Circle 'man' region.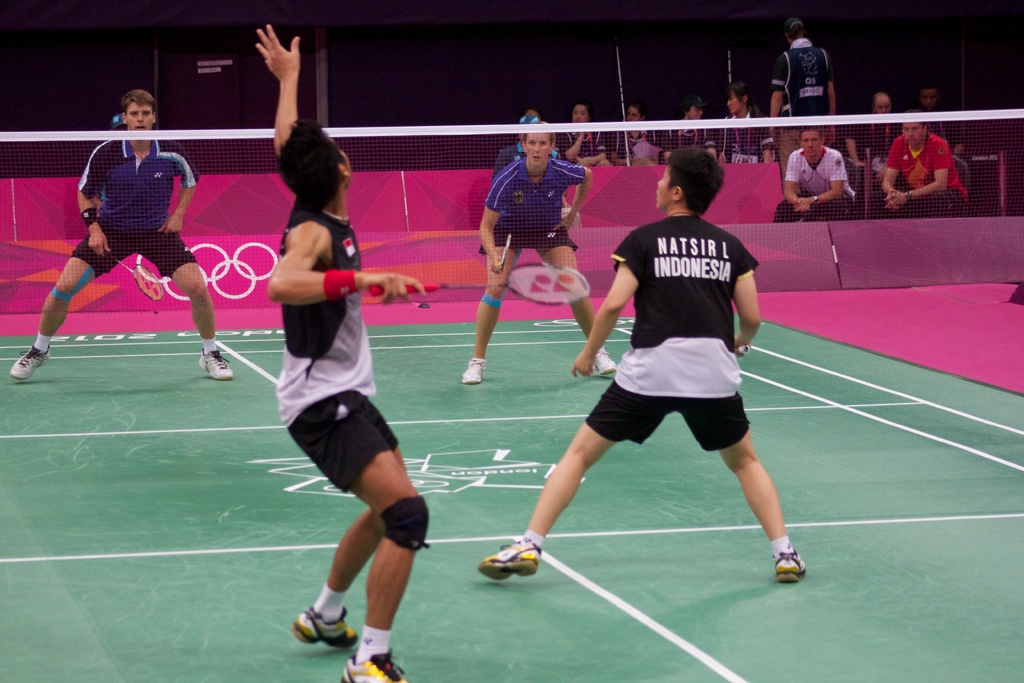
Region: [253,25,428,682].
